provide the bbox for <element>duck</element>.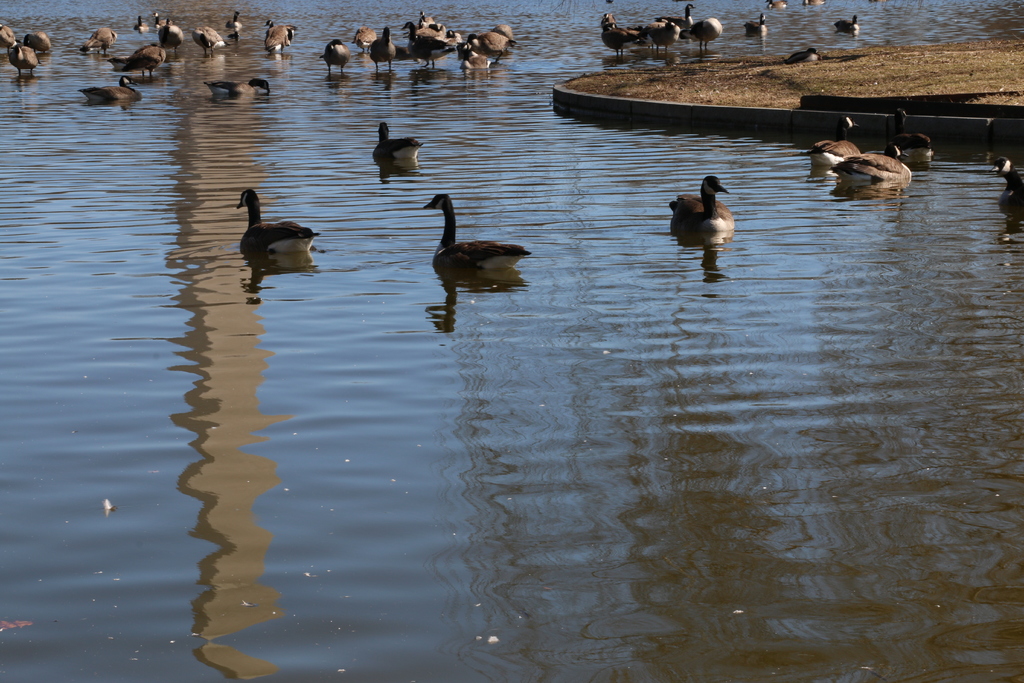
{"left": 266, "top": 24, "right": 294, "bottom": 53}.
